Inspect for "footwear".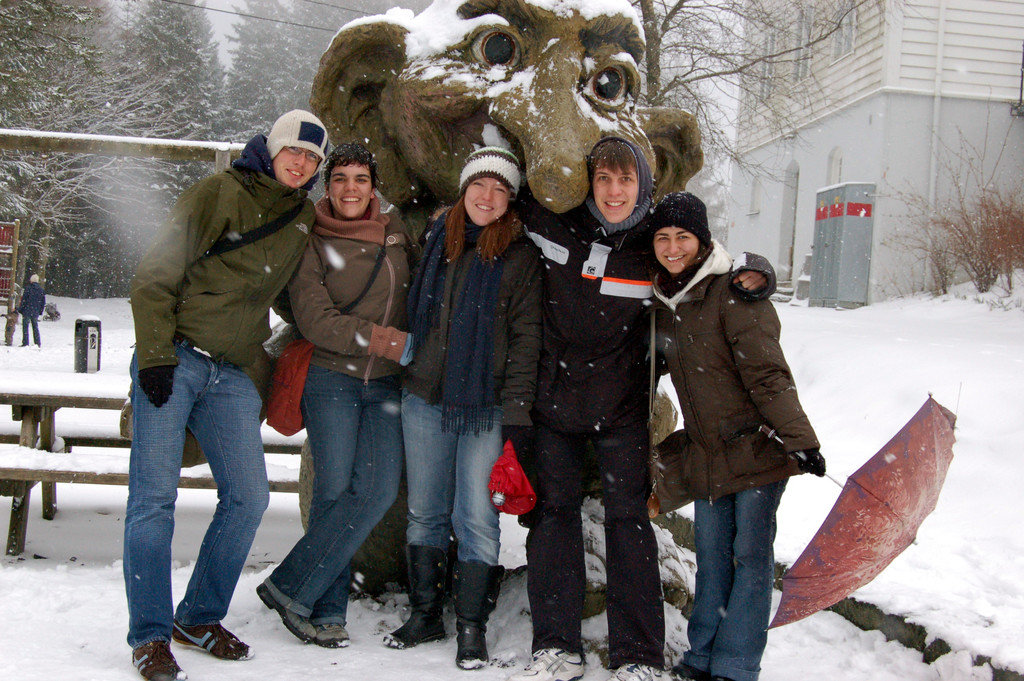
Inspection: left=604, top=663, right=668, bottom=680.
